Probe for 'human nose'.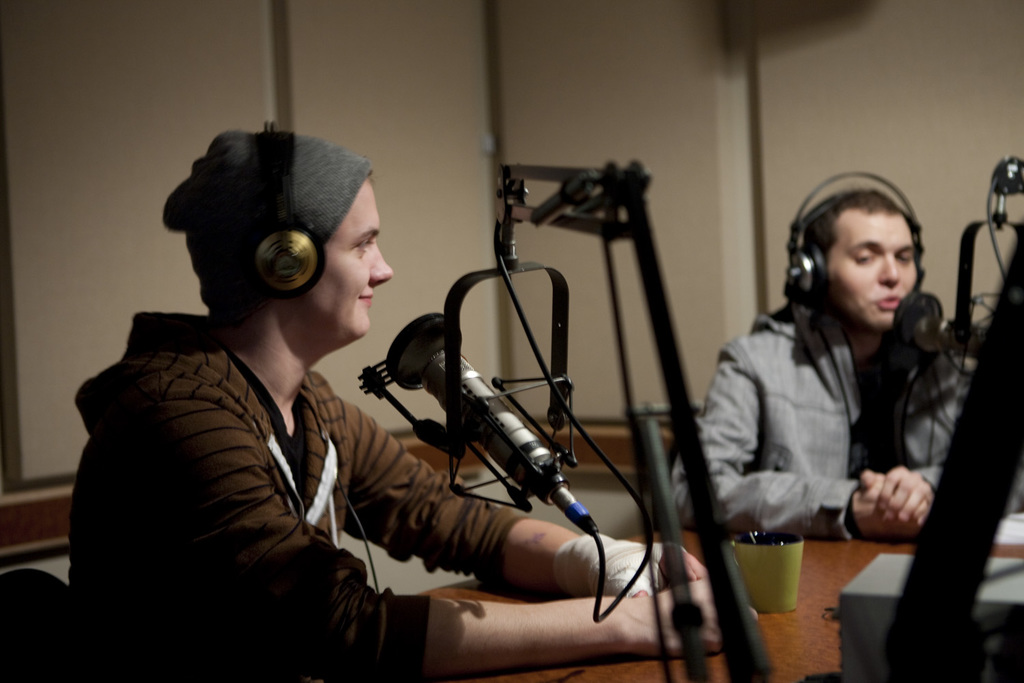
Probe result: {"left": 365, "top": 240, "right": 393, "bottom": 288}.
